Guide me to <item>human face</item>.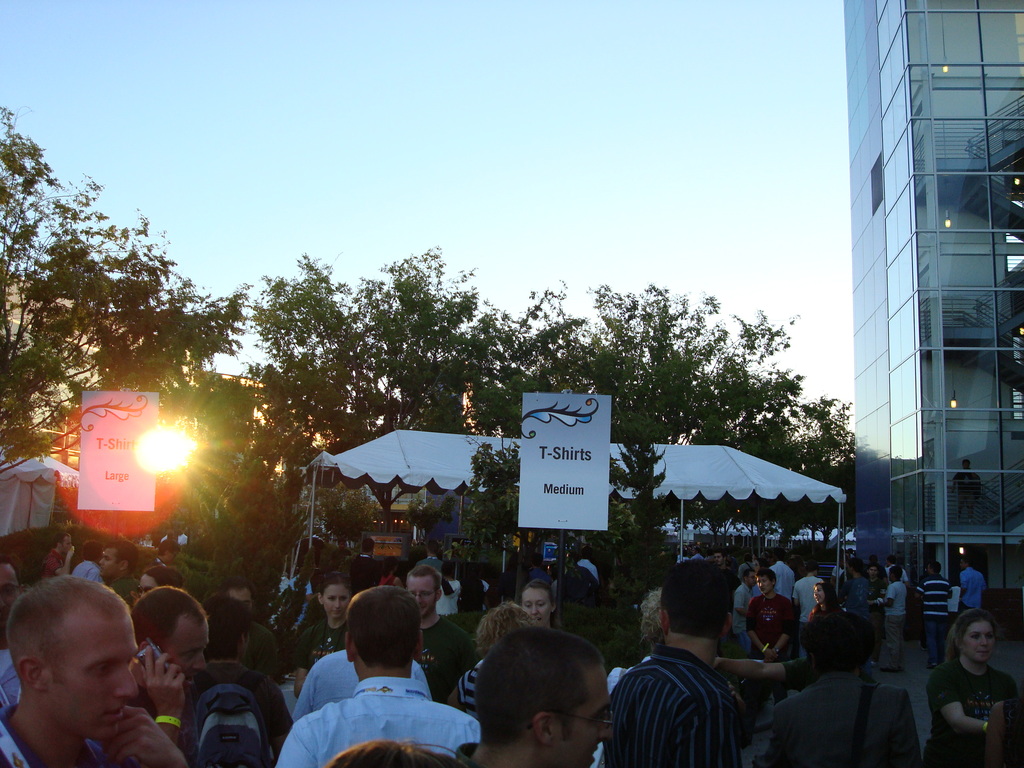
Guidance: 99 548 113 573.
